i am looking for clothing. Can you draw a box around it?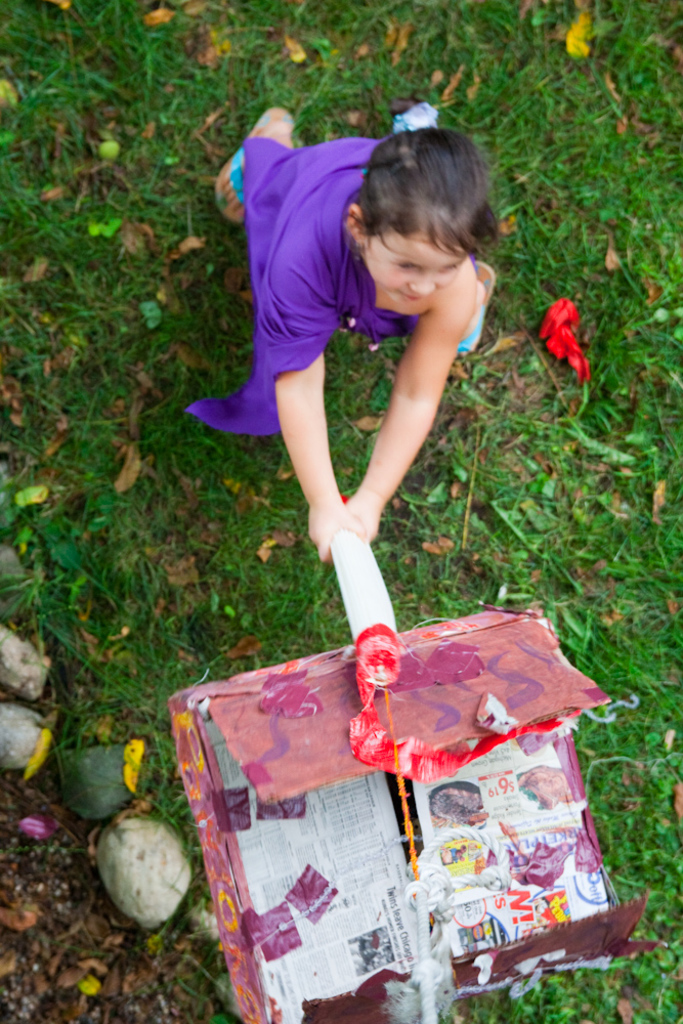
Sure, the bounding box is select_region(182, 130, 417, 438).
